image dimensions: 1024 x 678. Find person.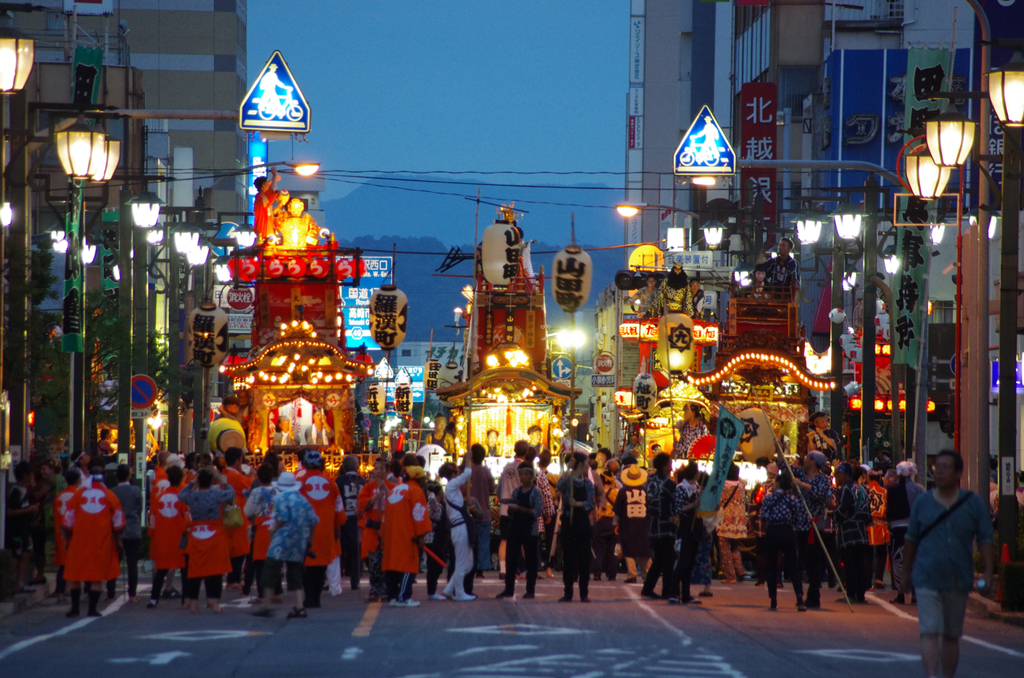
box=[641, 446, 679, 608].
